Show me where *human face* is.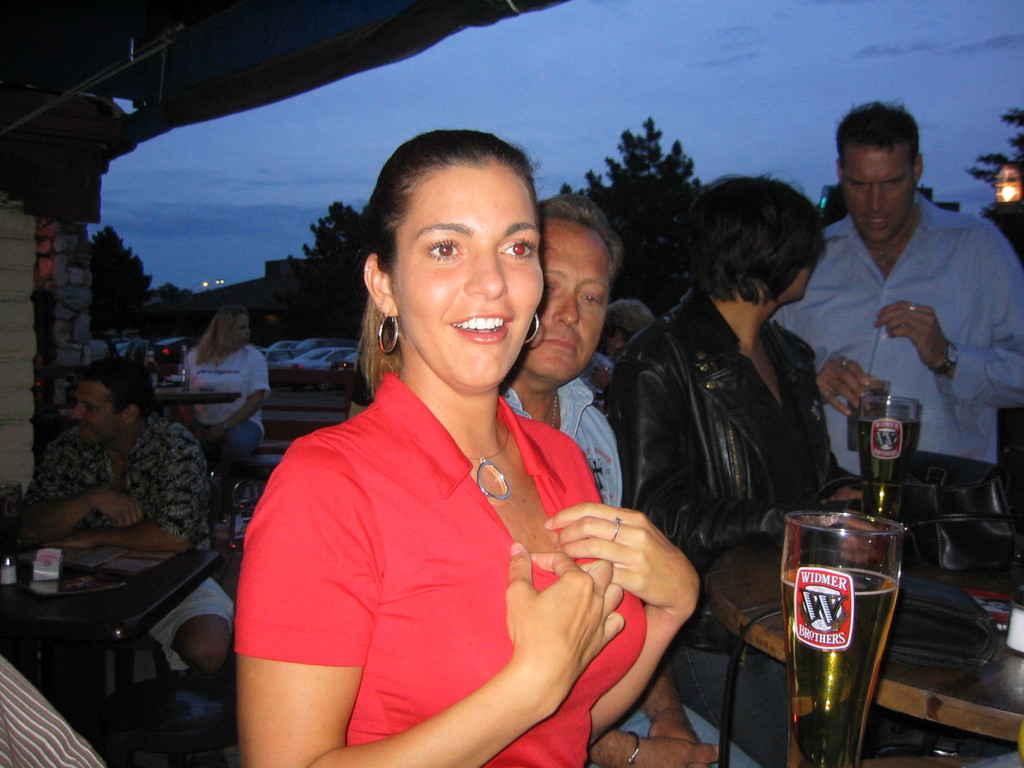
*human face* is at Rect(70, 378, 123, 452).
